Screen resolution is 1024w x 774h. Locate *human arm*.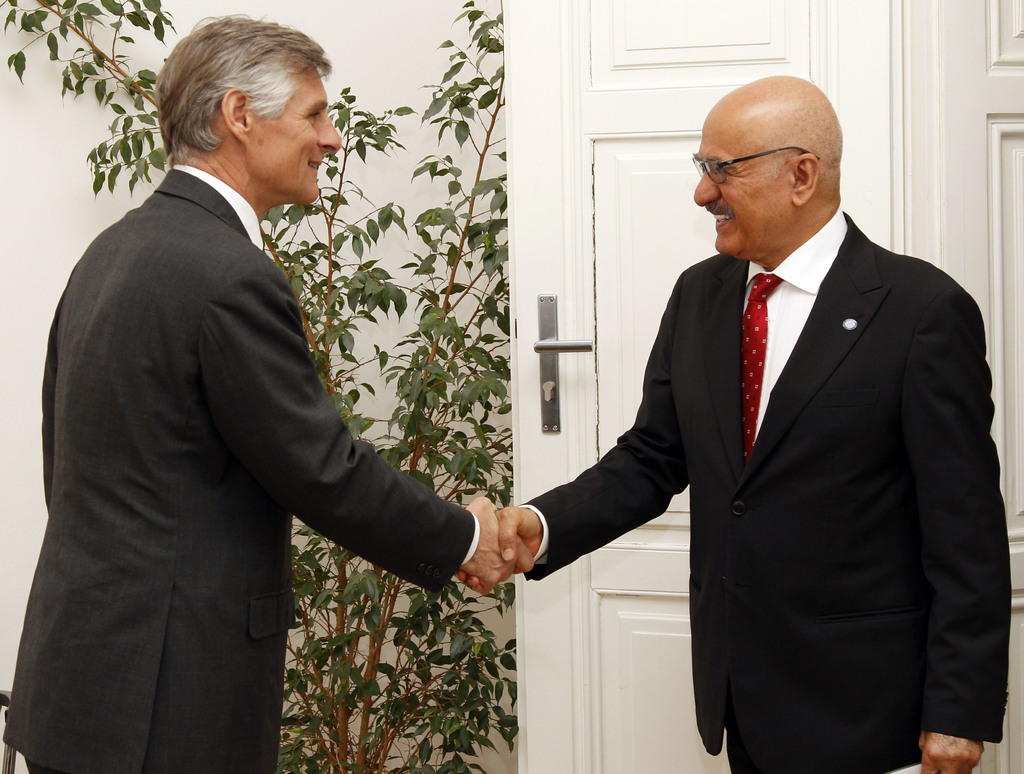
<bbox>468, 274, 688, 590</bbox>.
